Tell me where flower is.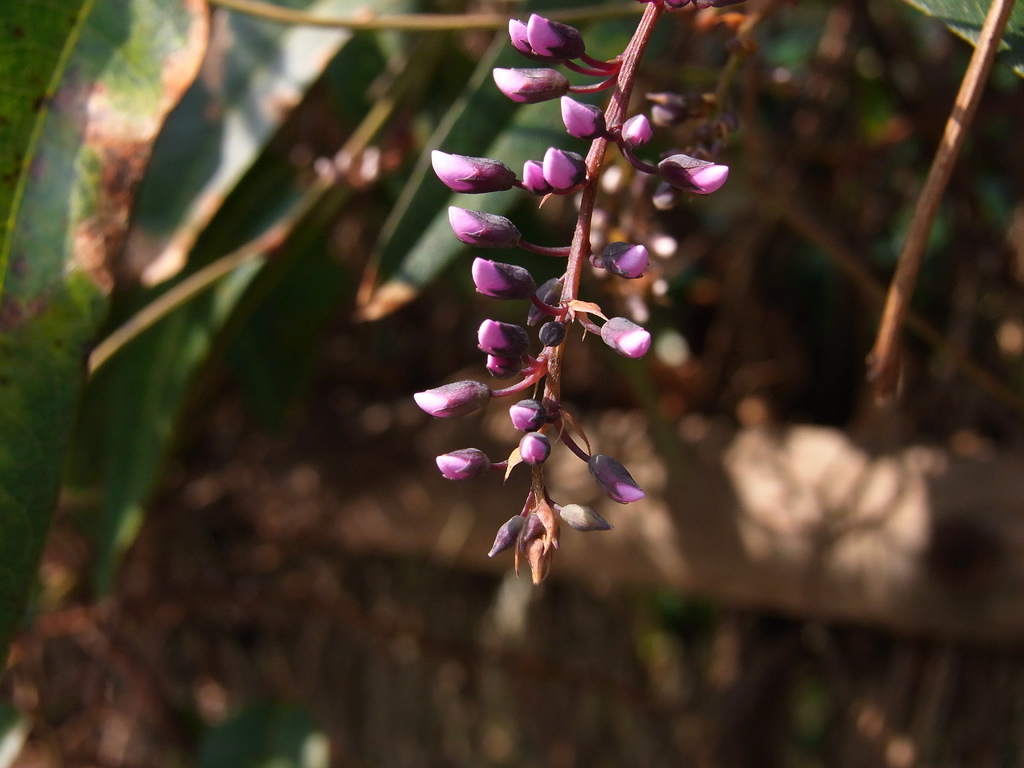
flower is at bbox(493, 488, 579, 590).
